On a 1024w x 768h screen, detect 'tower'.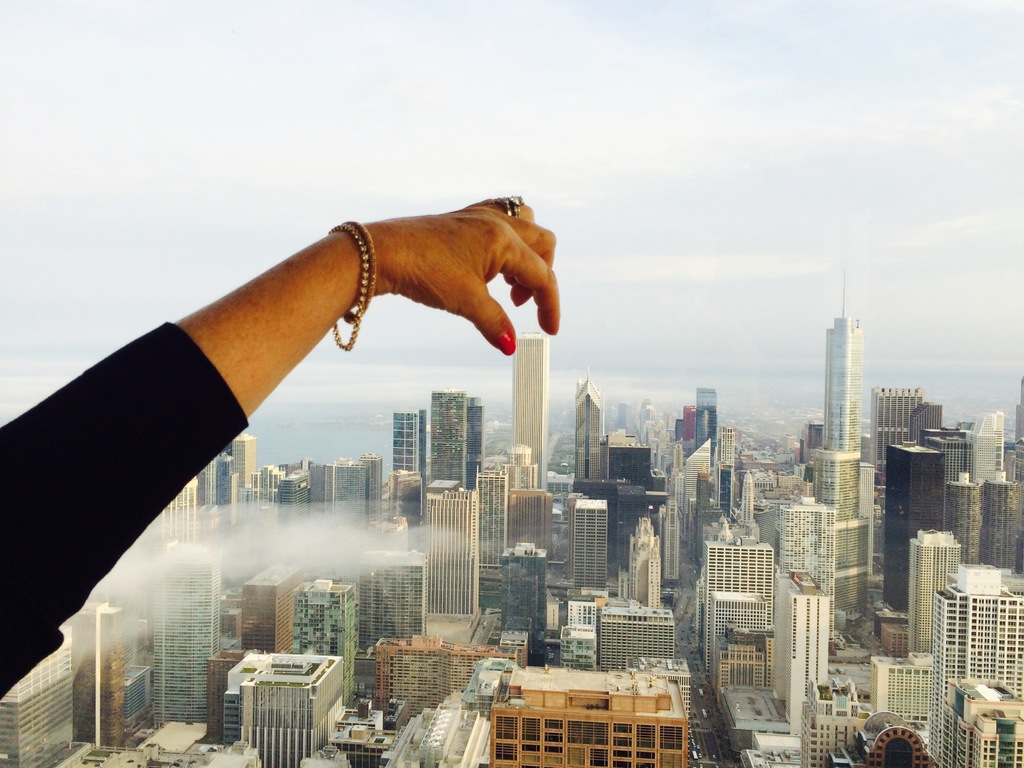
570, 494, 611, 588.
